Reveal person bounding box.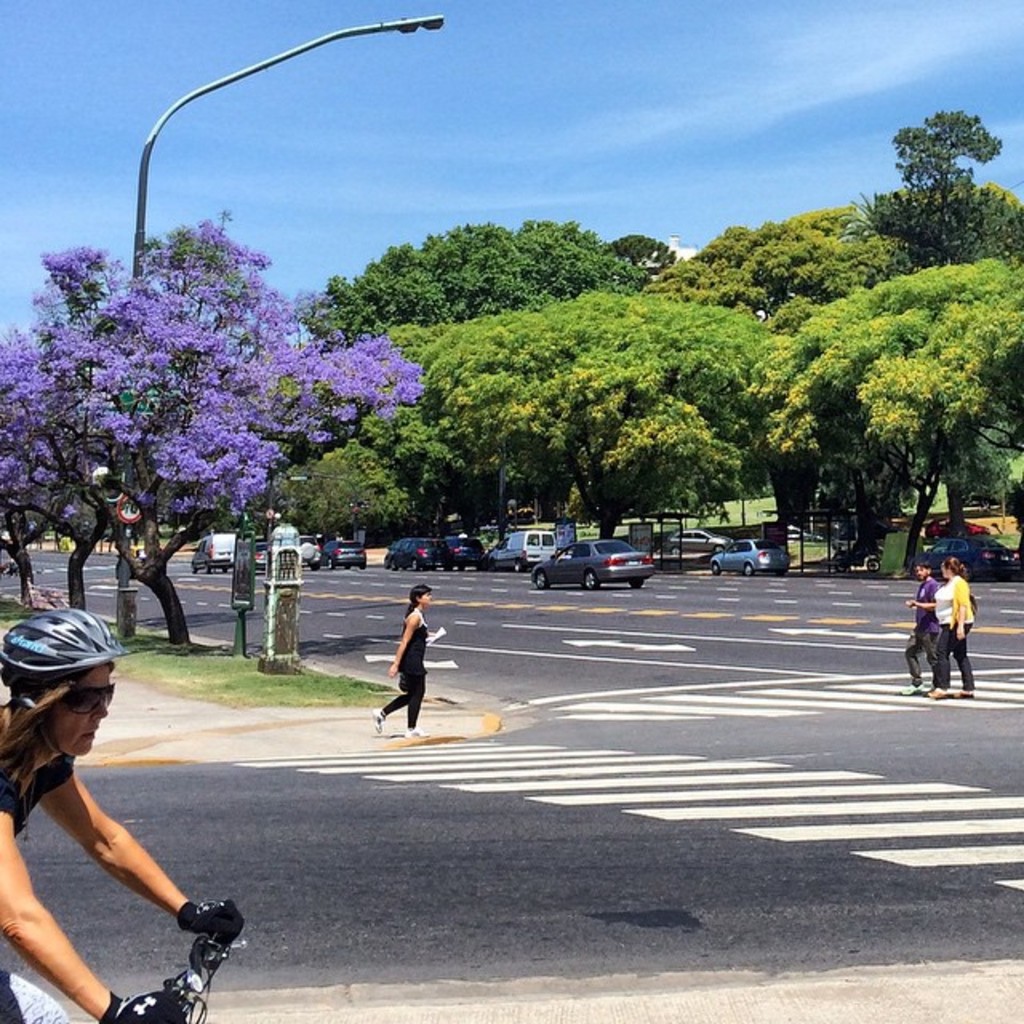
Revealed: bbox(904, 557, 938, 699).
